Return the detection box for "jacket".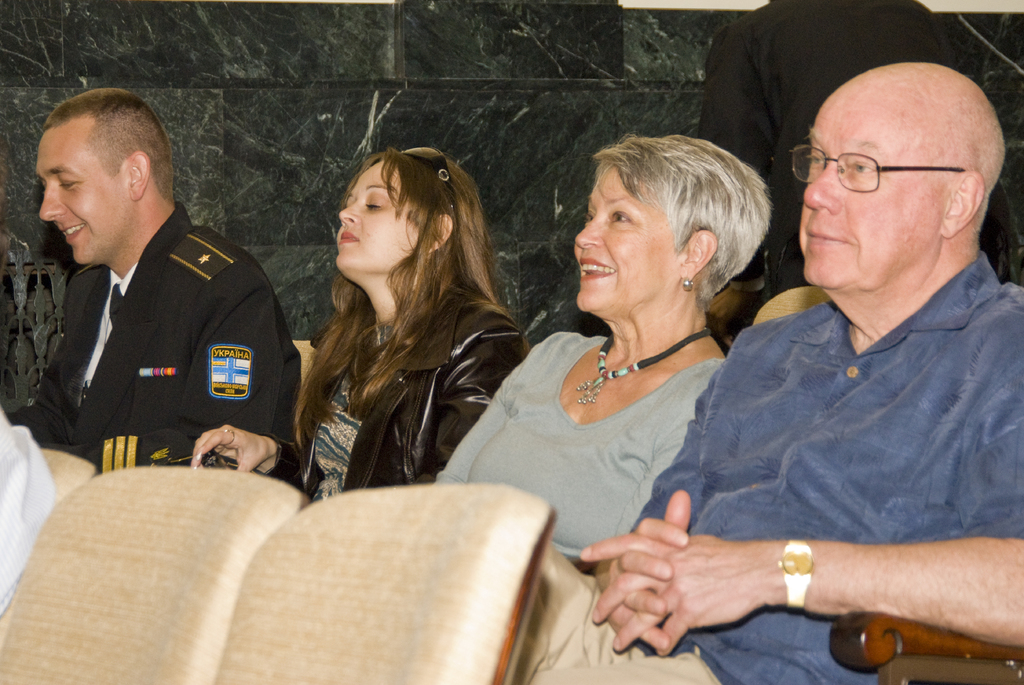
BBox(278, 212, 498, 462).
